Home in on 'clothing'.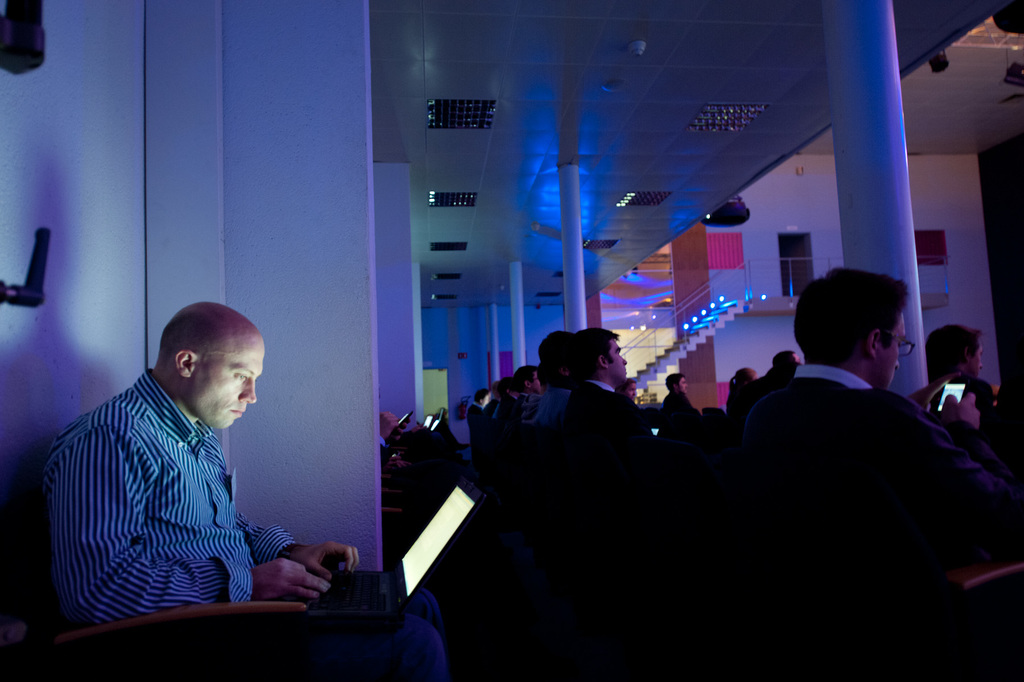
Homed in at 296:572:443:681.
